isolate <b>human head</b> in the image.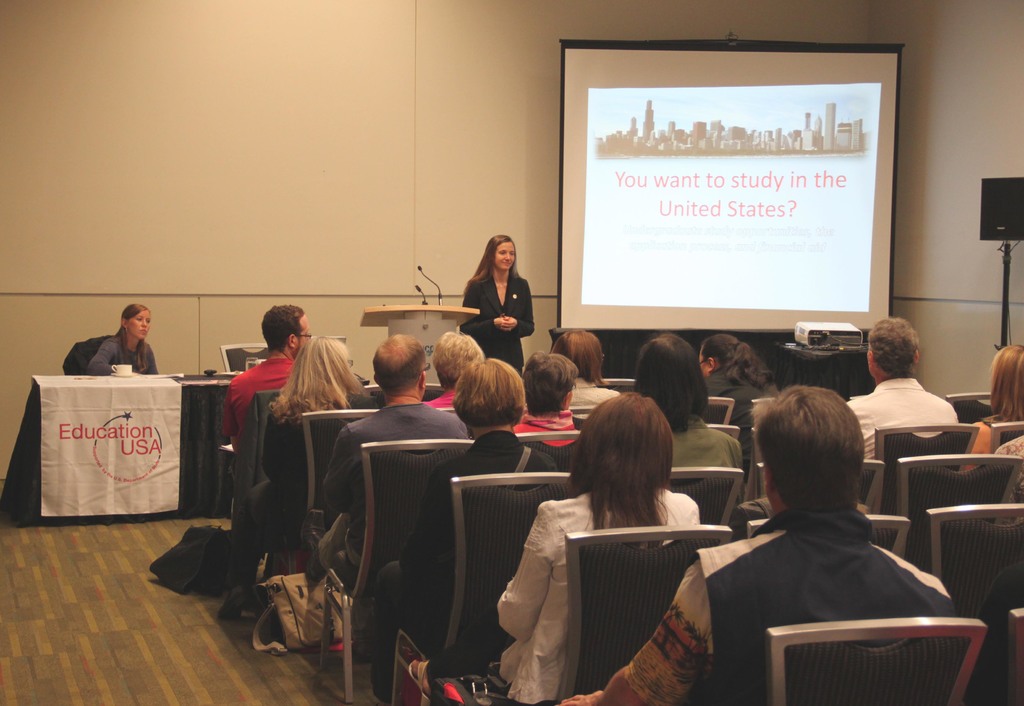
Isolated region: 484, 234, 518, 270.
